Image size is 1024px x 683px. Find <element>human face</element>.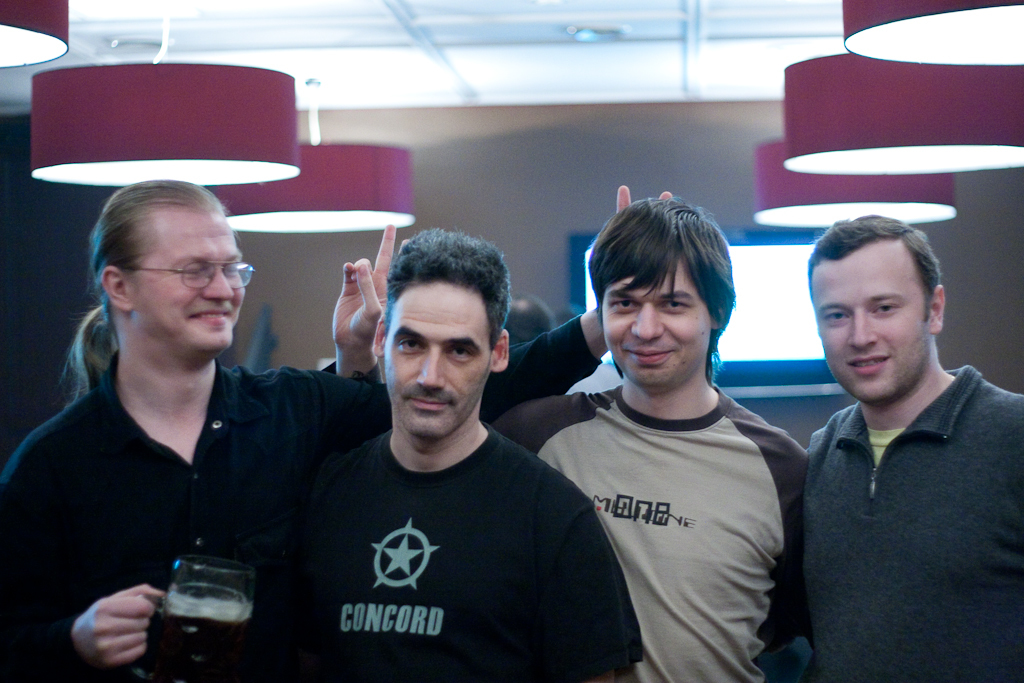
bbox=(140, 226, 253, 347).
